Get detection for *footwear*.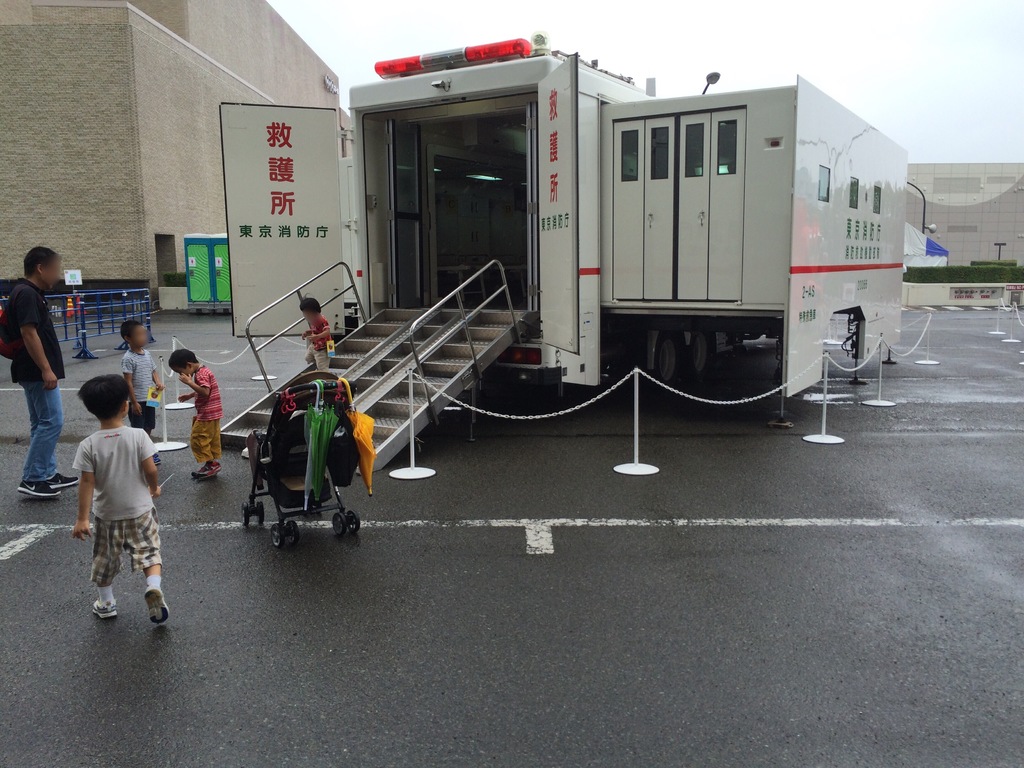
Detection: left=195, top=458, right=213, bottom=481.
